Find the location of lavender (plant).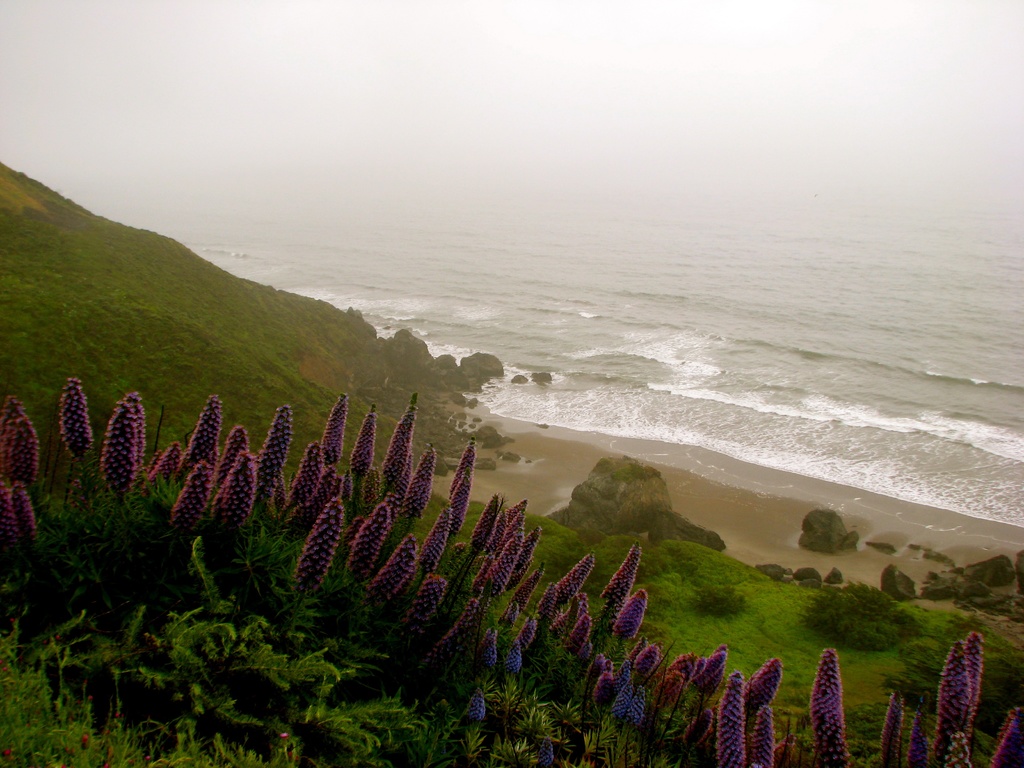
Location: crop(904, 711, 926, 767).
